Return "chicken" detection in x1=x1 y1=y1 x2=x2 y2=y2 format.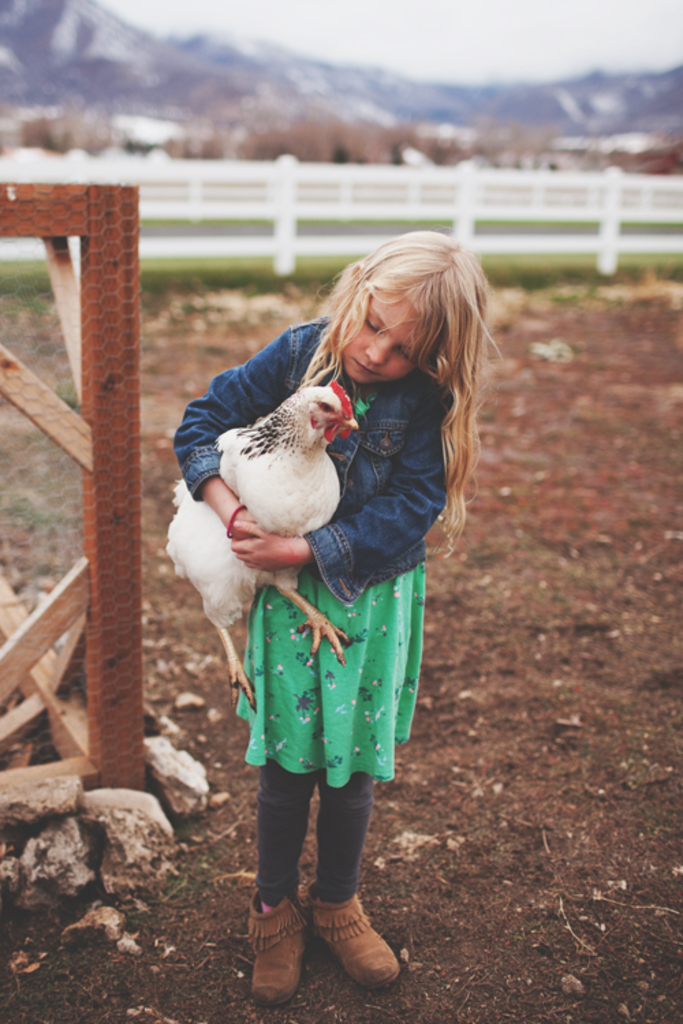
x1=173 y1=371 x2=354 y2=696.
